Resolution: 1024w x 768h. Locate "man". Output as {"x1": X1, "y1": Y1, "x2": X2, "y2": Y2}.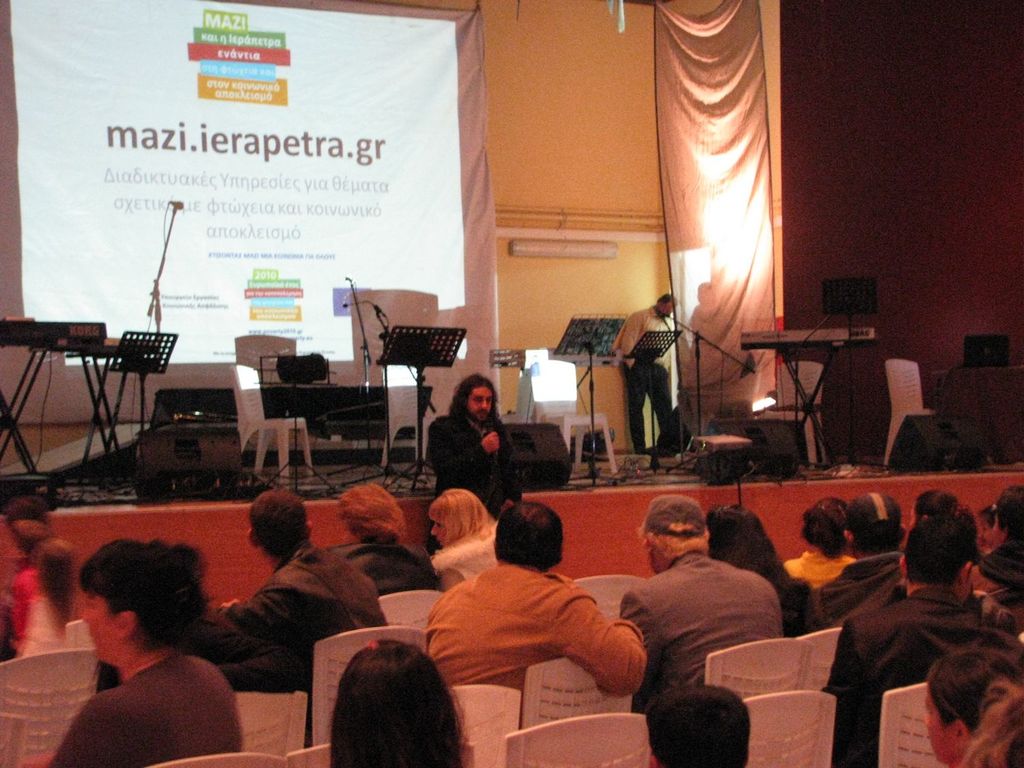
{"x1": 821, "y1": 515, "x2": 1023, "y2": 767}.
